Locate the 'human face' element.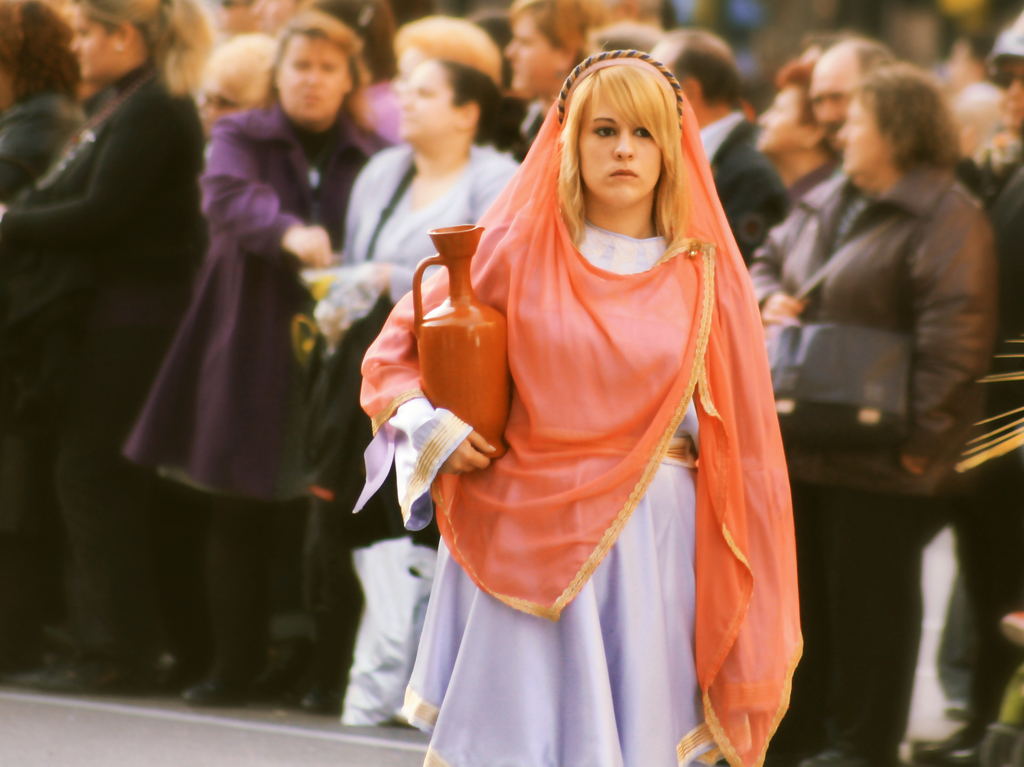
Element bbox: [left=70, top=11, right=112, bottom=83].
